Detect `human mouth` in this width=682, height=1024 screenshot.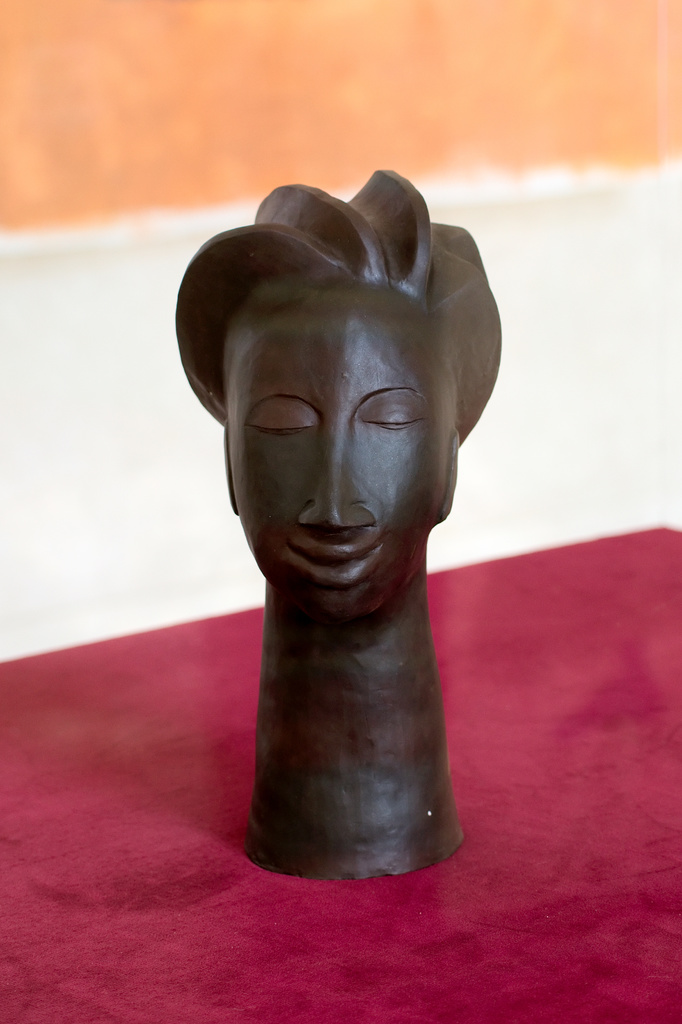
Detection: (left=281, top=541, right=387, bottom=588).
